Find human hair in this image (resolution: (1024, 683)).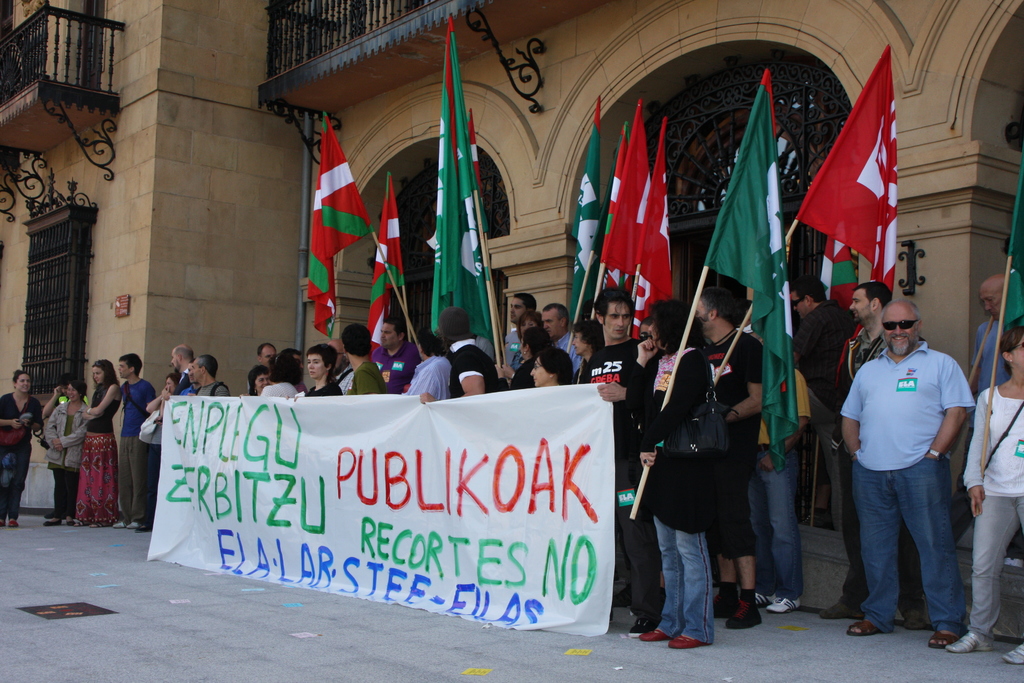
left=198, top=355, right=218, bottom=379.
